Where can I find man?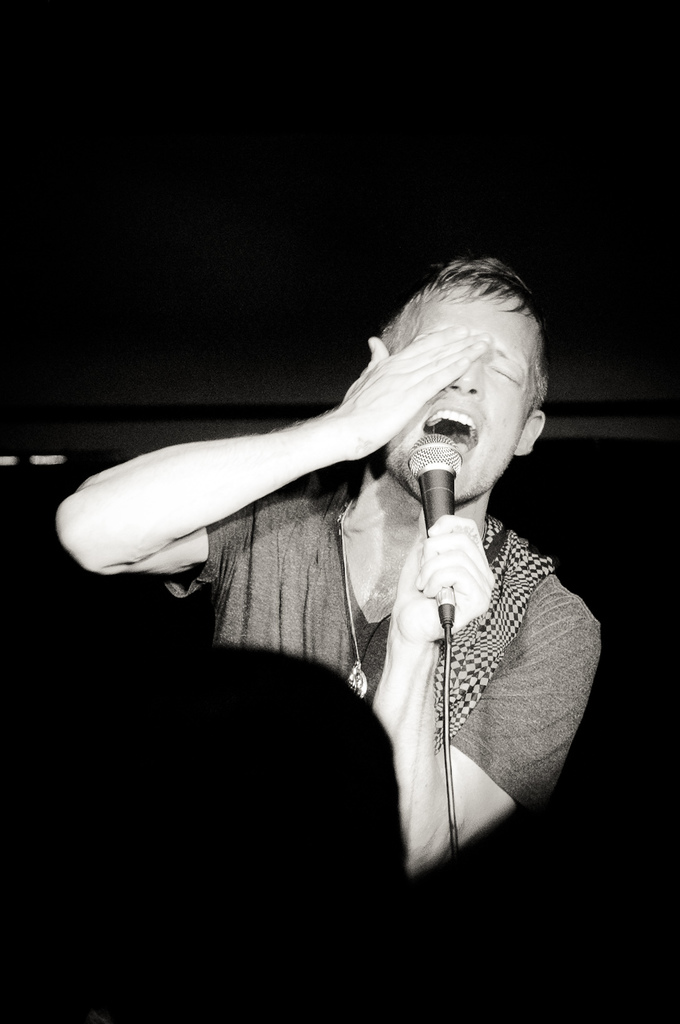
You can find it at [x1=58, y1=262, x2=601, y2=889].
